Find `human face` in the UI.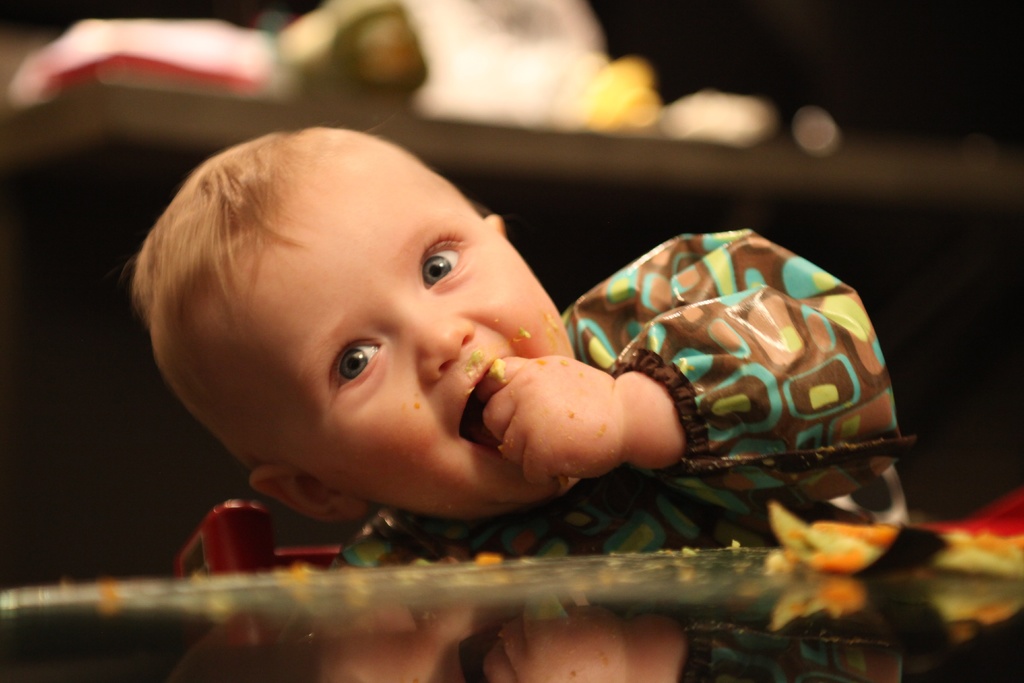
UI element at select_region(218, 149, 579, 510).
